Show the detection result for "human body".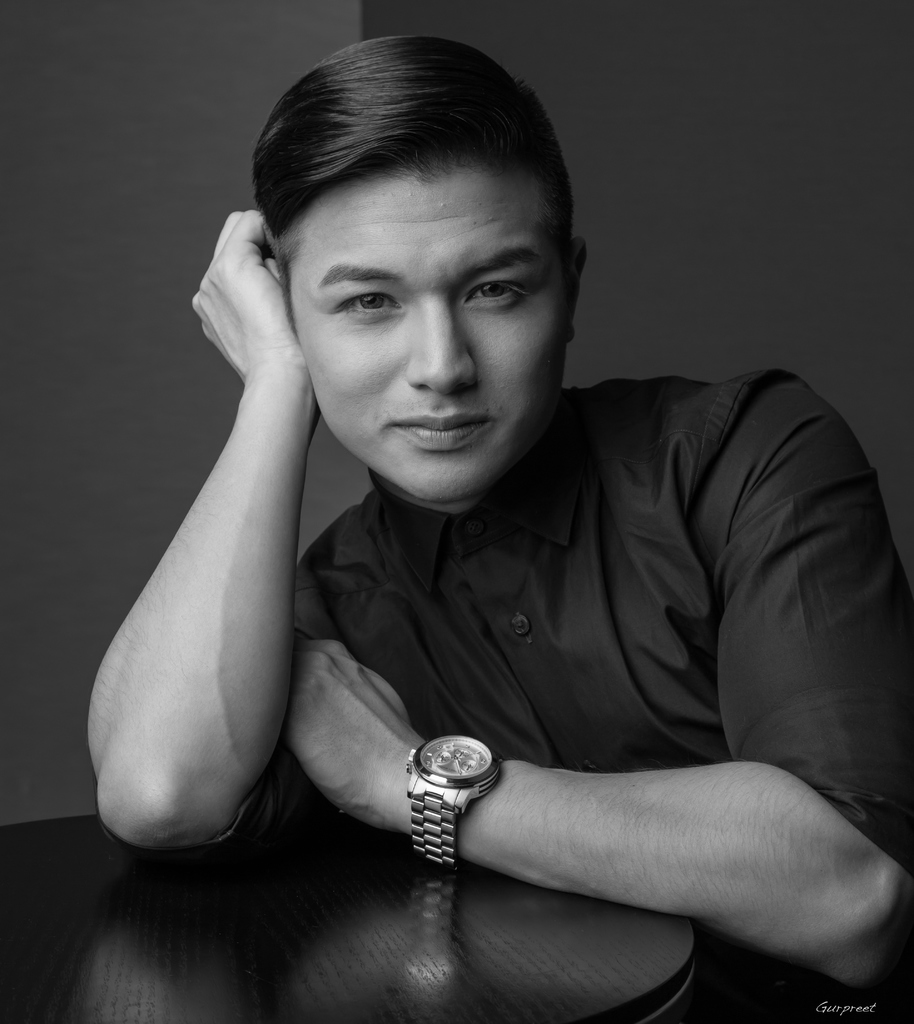
detection(102, 120, 899, 966).
